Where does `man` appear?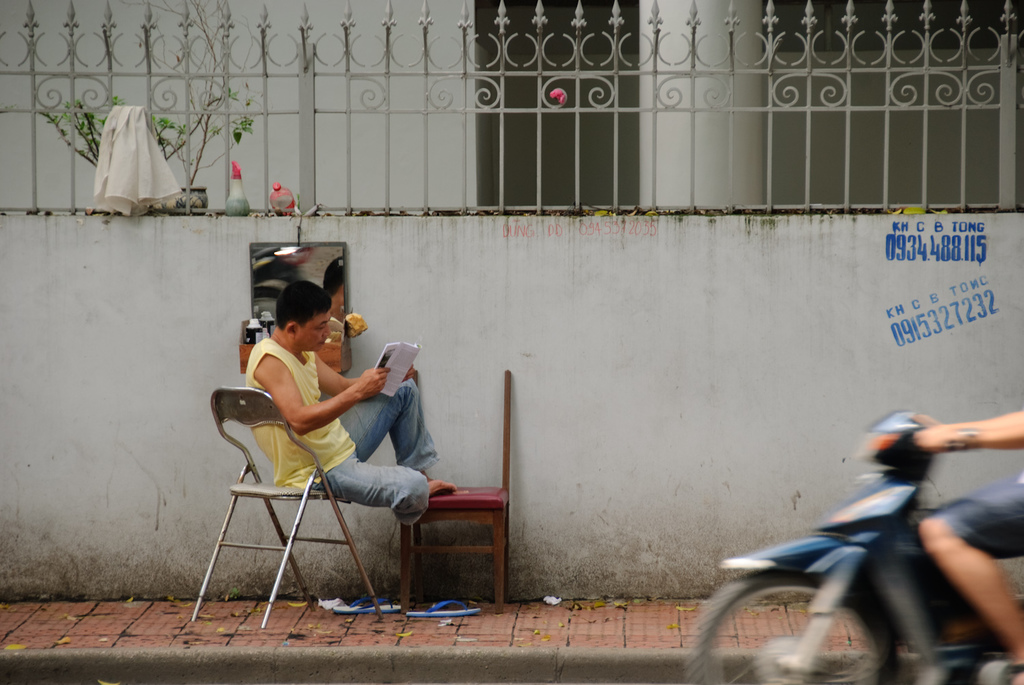
Appears at box(244, 282, 461, 524).
